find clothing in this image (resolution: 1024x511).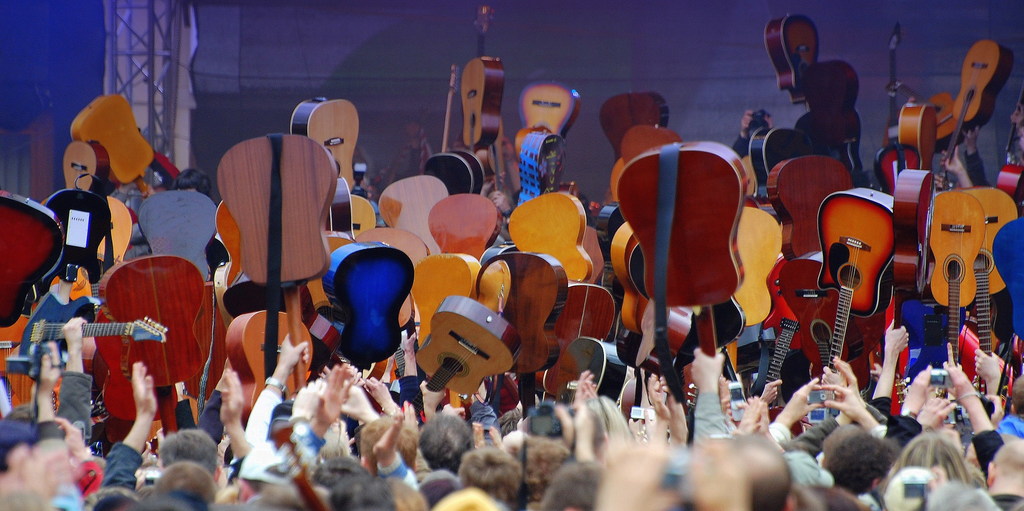
x1=197, y1=387, x2=225, y2=437.
